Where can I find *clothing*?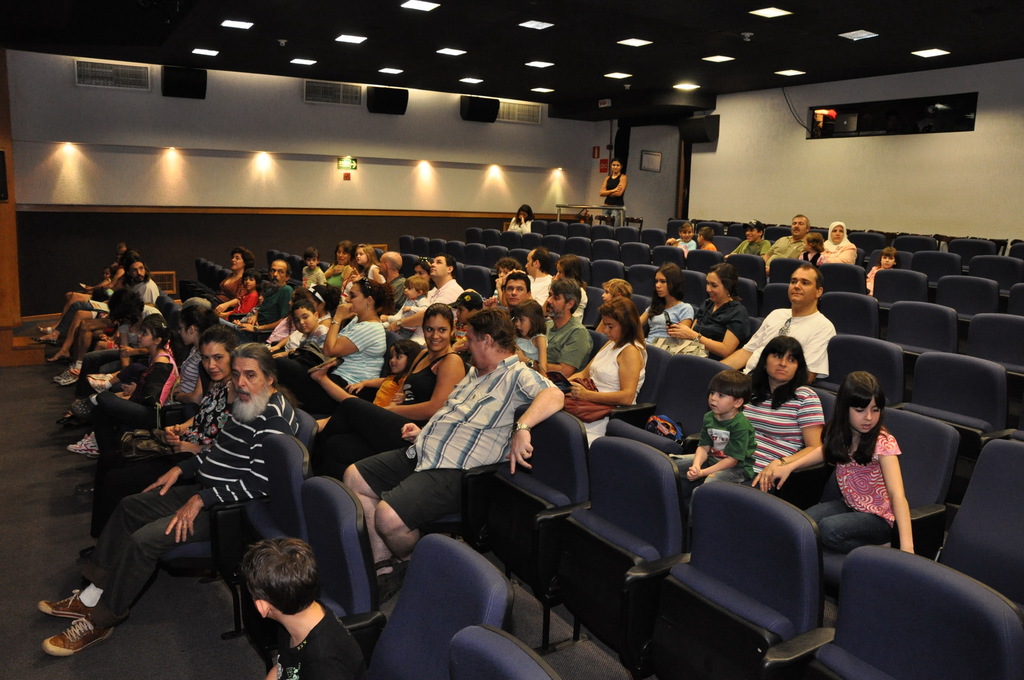
You can find it at crop(370, 373, 408, 405).
